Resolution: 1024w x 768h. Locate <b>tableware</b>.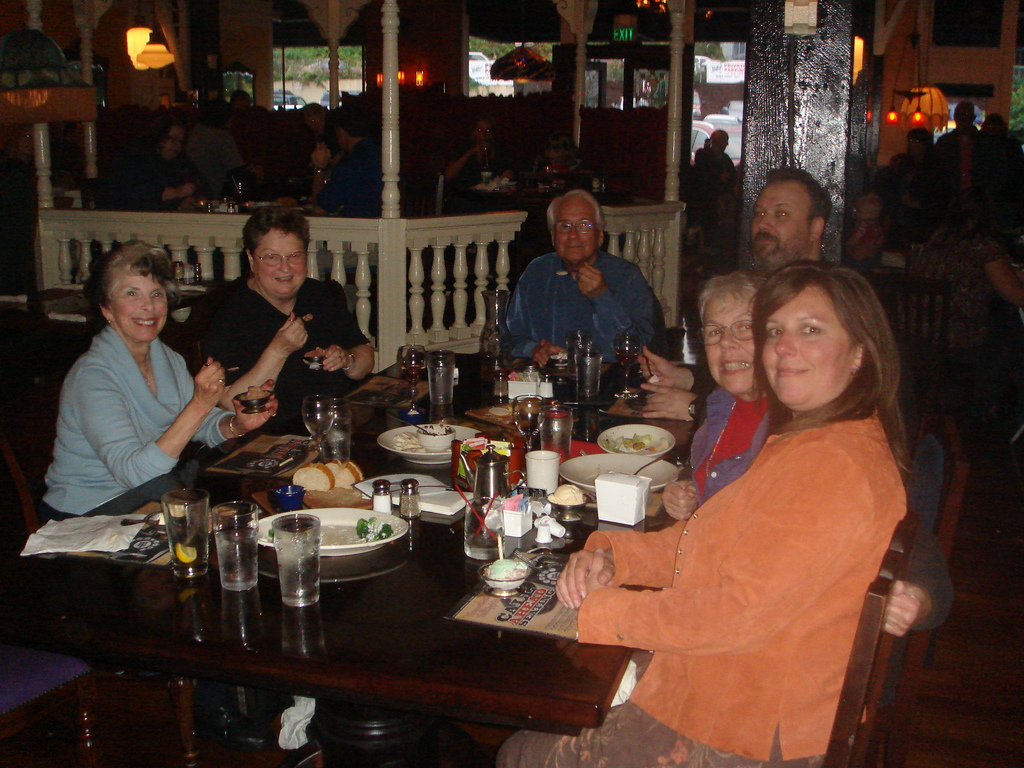
bbox=[239, 385, 272, 415].
